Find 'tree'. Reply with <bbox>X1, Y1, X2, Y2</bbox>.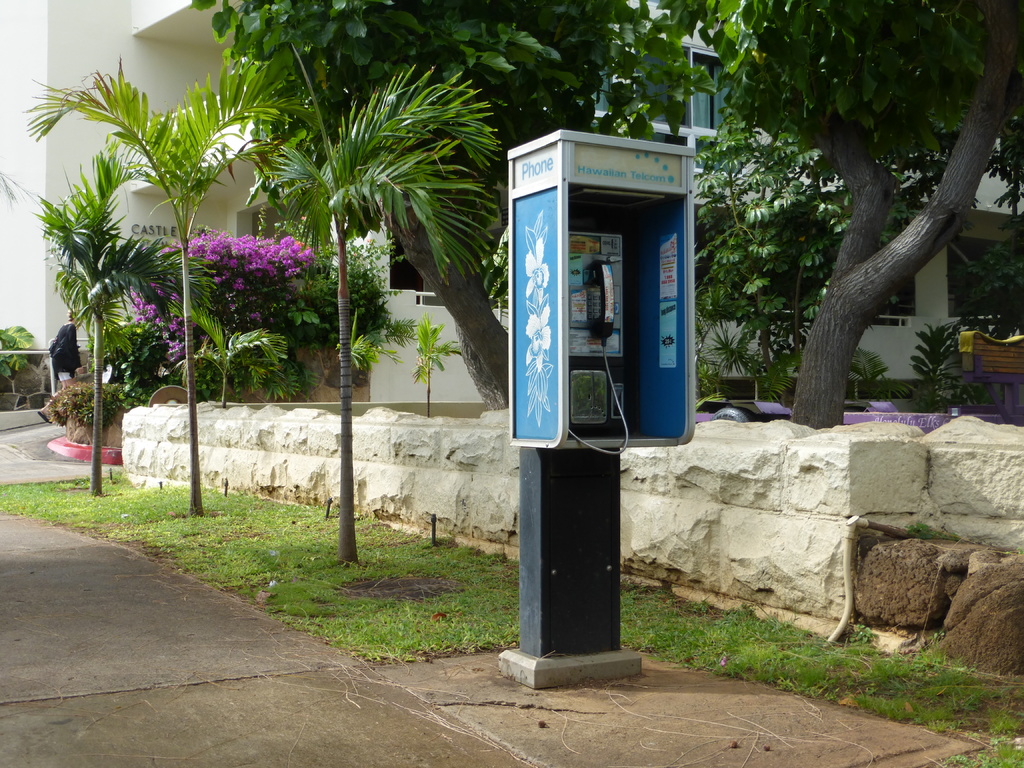
<bbox>251, 56, 514, 570</bbox>.
